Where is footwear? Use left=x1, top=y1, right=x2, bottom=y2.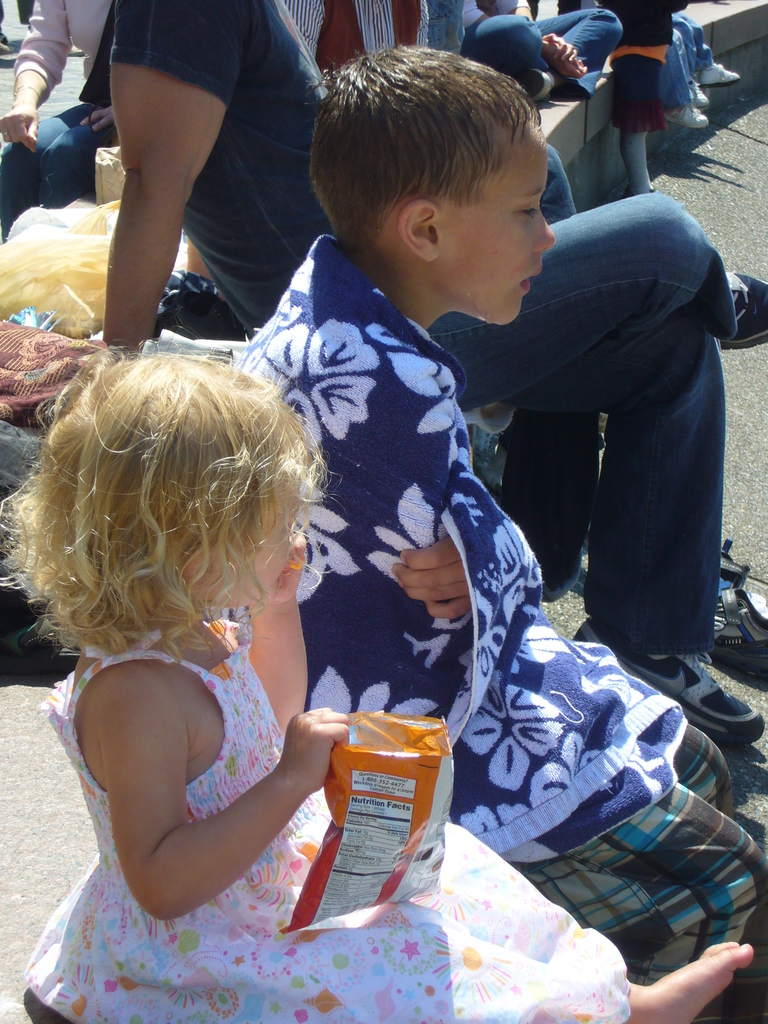
left=708, top=588, right=767, bottom=672.
